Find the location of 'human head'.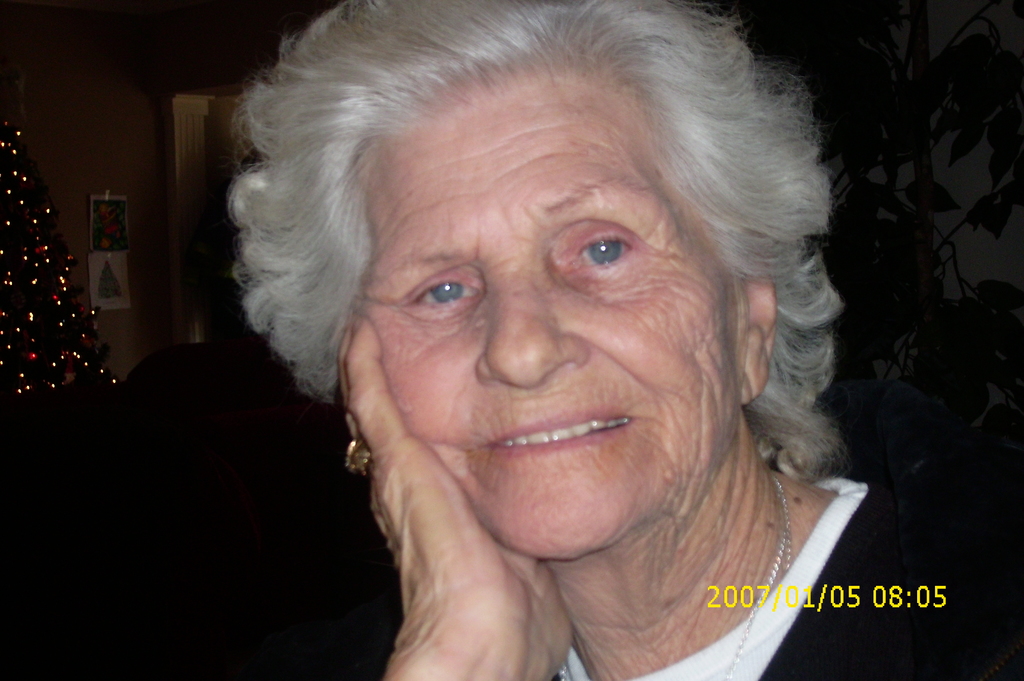
Location: {"left": 238, "top": 0, "right": 828, "bottom": 561}.
